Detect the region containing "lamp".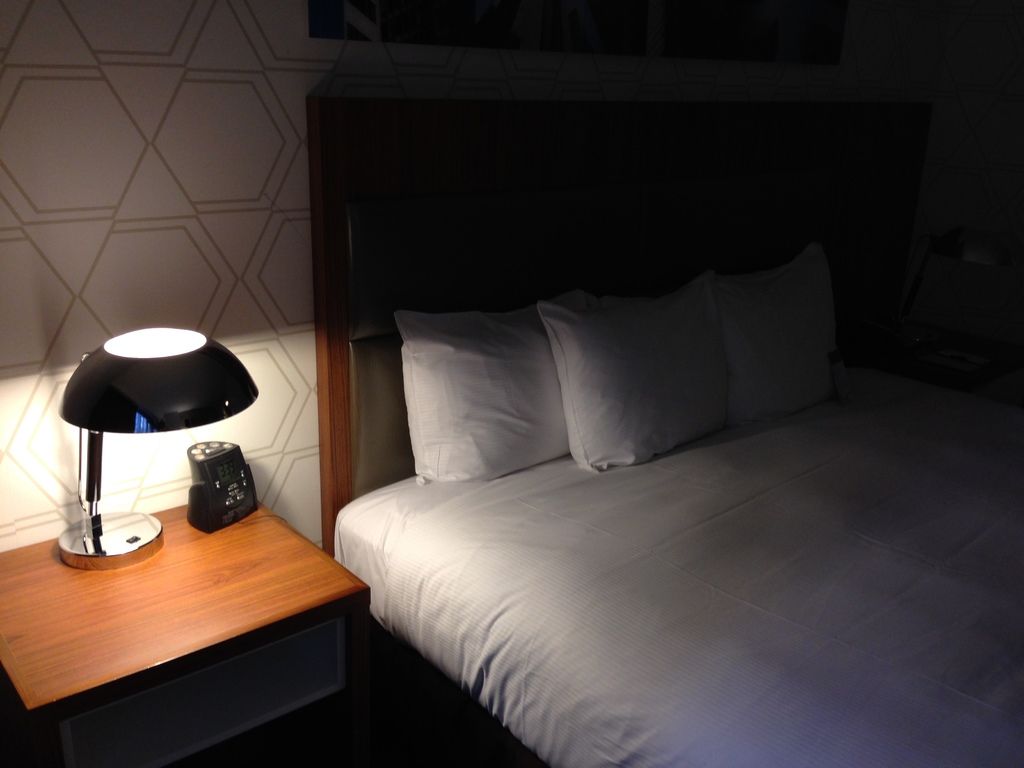
[left=43, top=323, right=260, bottom=601].
